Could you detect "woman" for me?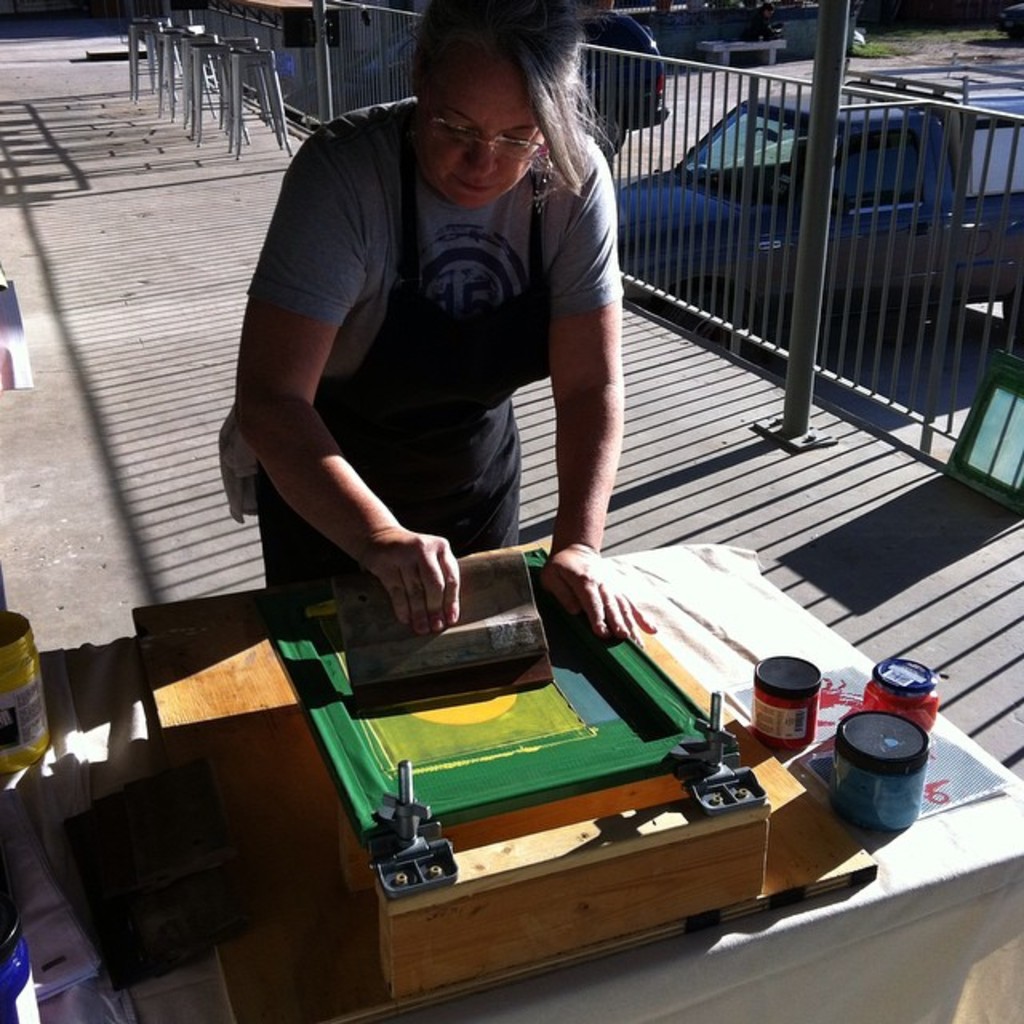
Detection result: box(232, 0, 661, 643).
